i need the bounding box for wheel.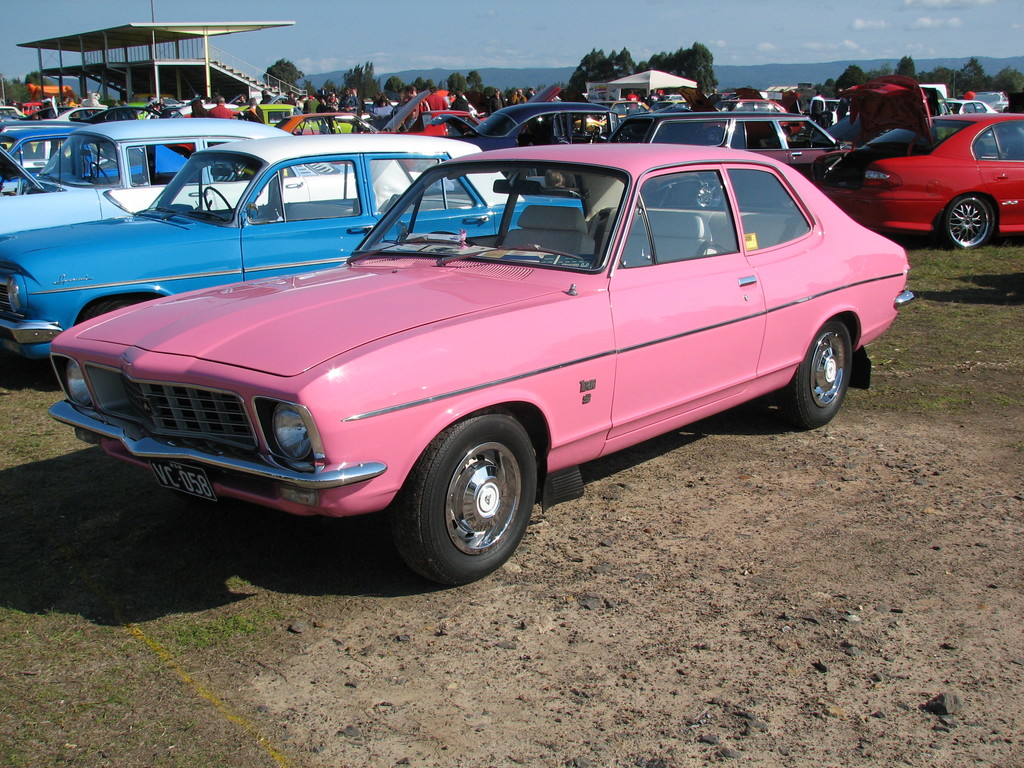
Here it is: bbox(695, 175, 722, 205).
